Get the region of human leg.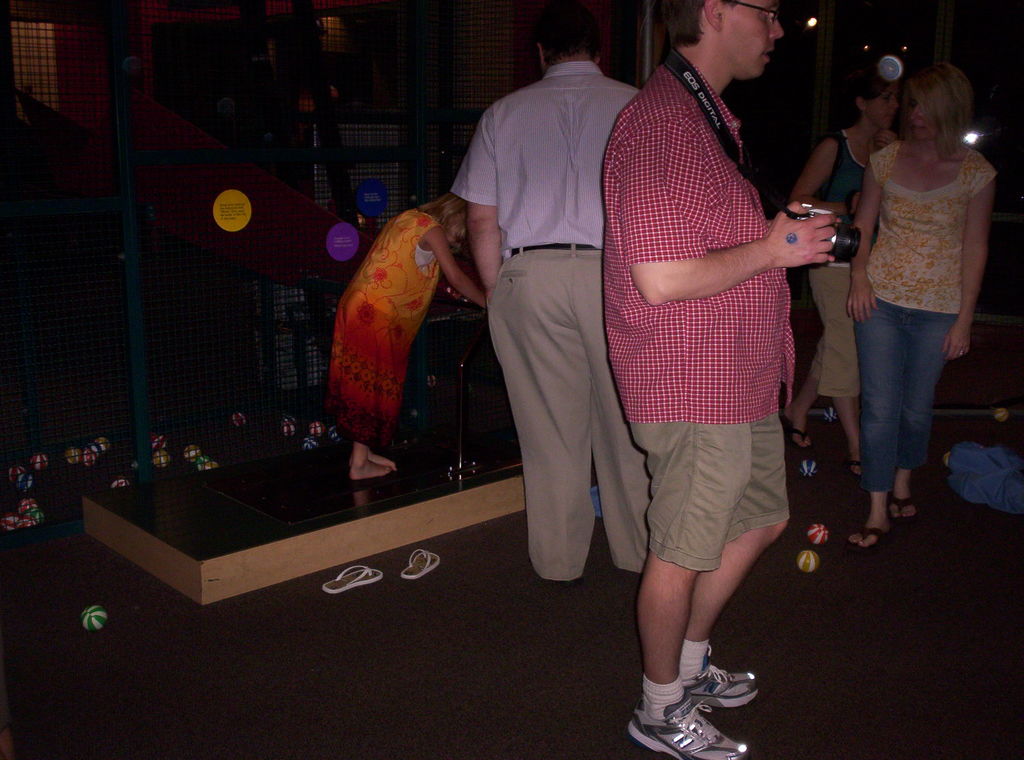
crop(568, 234, 658, 573).
